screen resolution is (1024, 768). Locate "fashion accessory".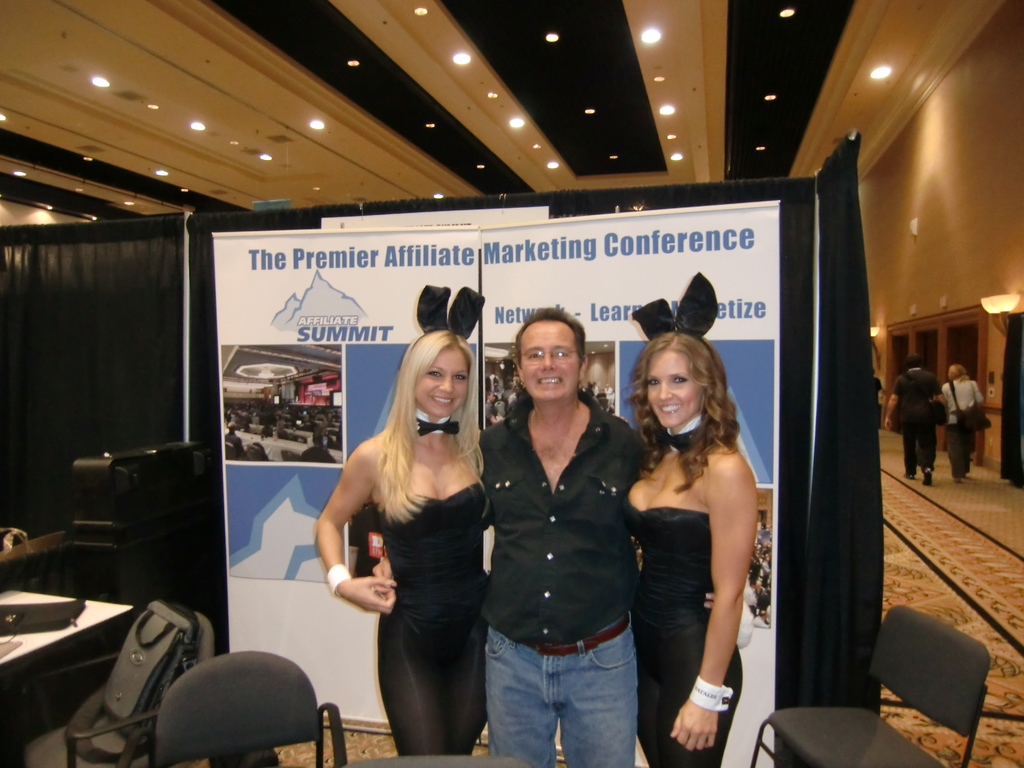
detection(492, 602, 628, 662).
